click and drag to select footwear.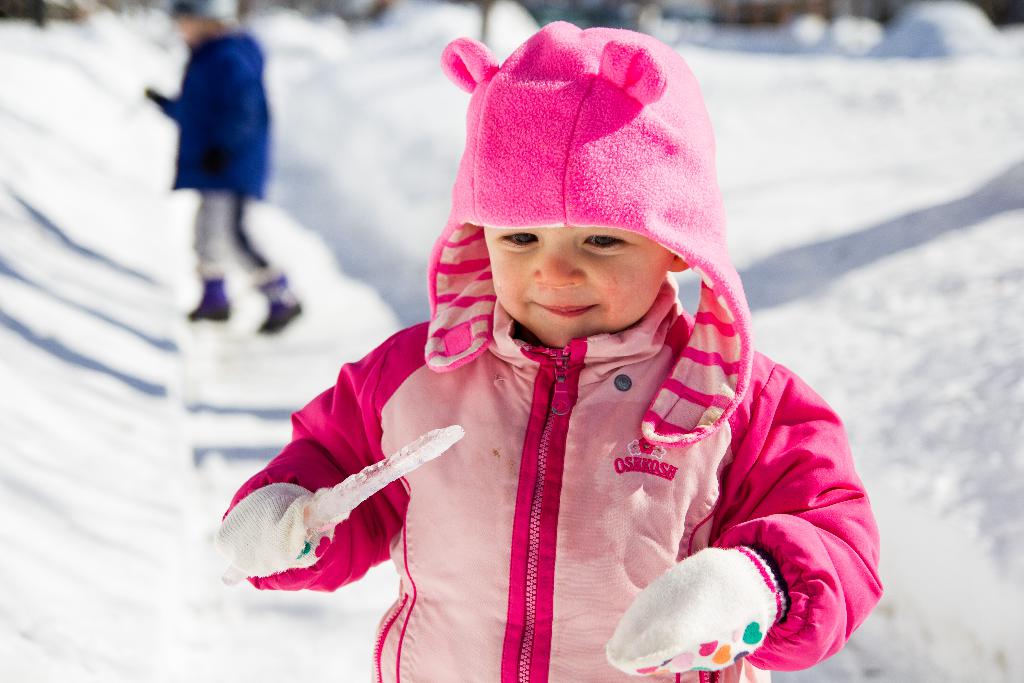
Selection: box=[248, 272, 303, 334].
